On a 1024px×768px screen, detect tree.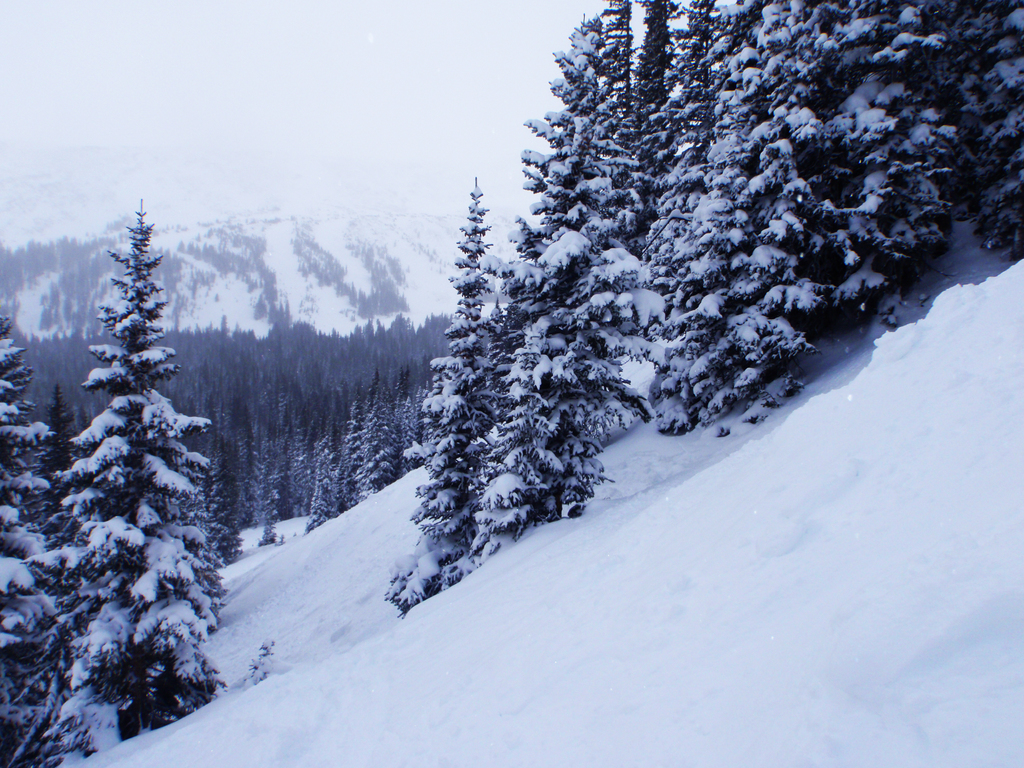
[0, 289, 59, 767].
